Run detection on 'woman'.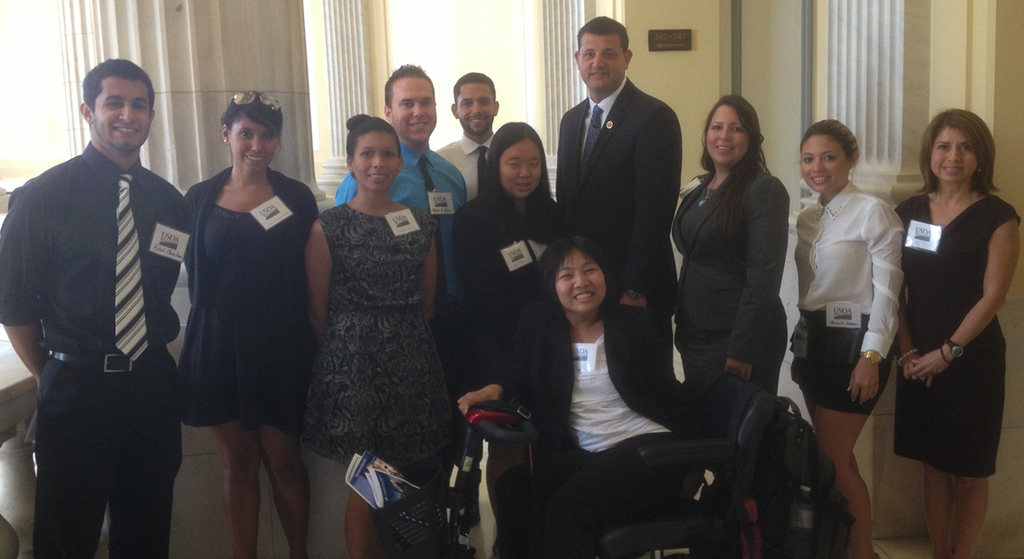
Result: [894, 110, 1020, 558].
